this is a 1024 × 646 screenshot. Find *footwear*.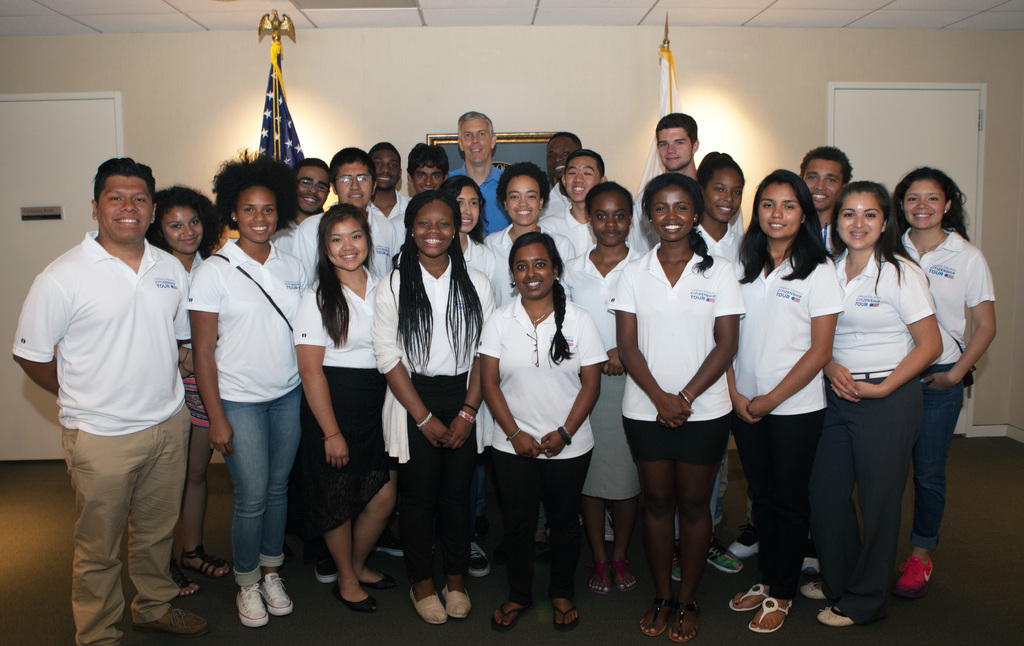
Bounding box: x1=180 y1=547 x2=233 y2=581.
